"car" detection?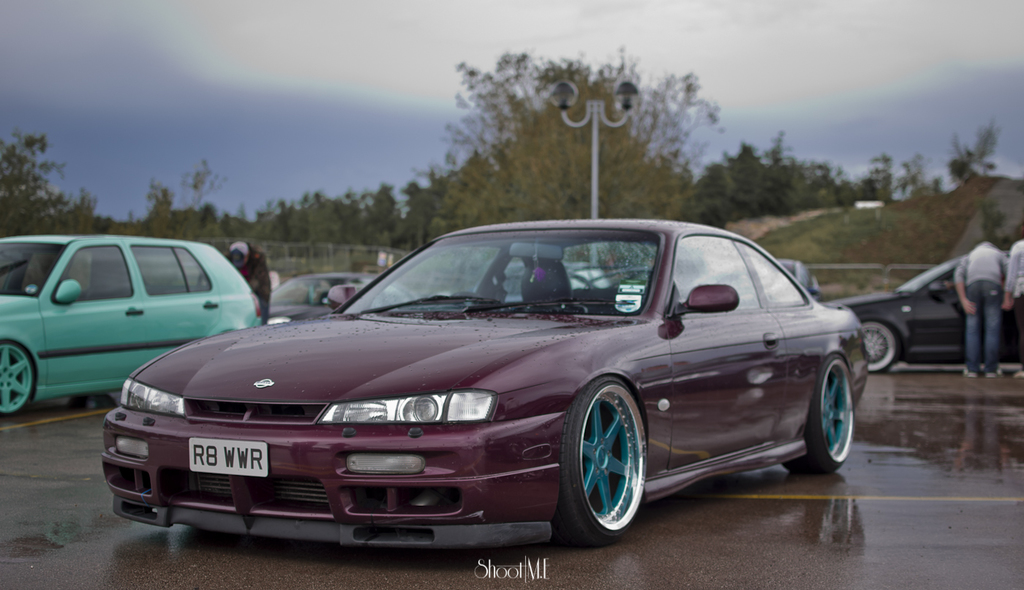
BBox(707, 256, 824, 309)
